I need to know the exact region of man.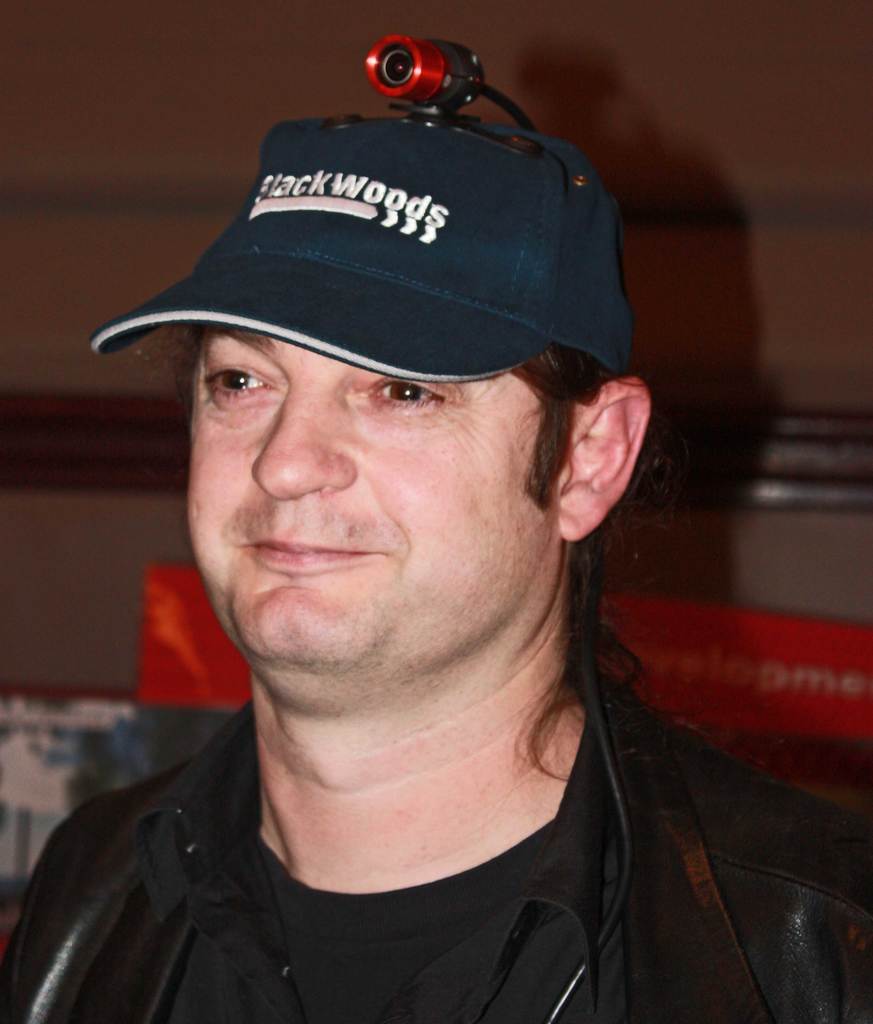
Region: (0,32,785,1000).
